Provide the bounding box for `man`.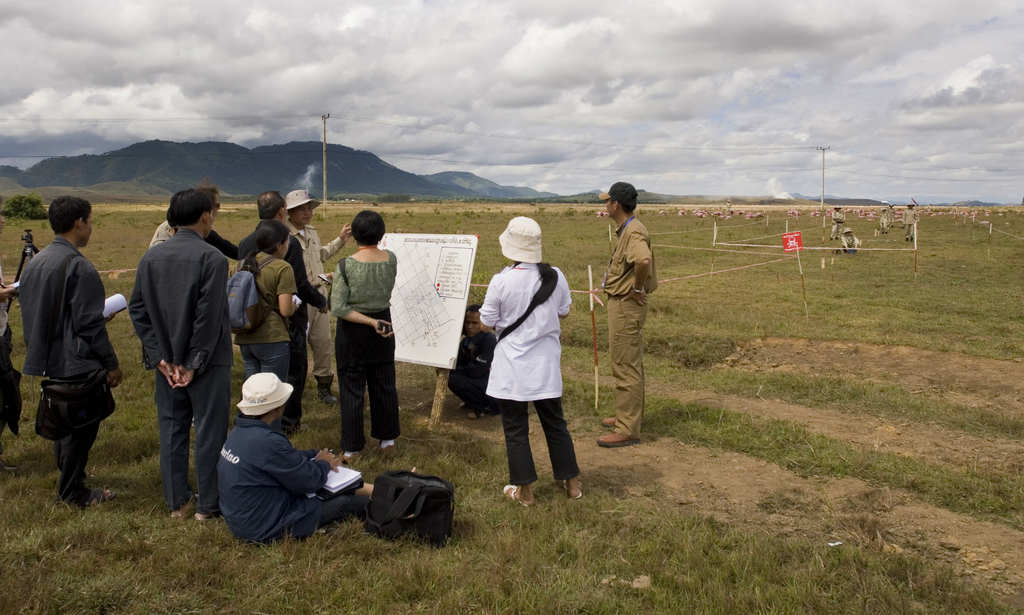
[x1=289, y1=188, x2=351, y2=403].
